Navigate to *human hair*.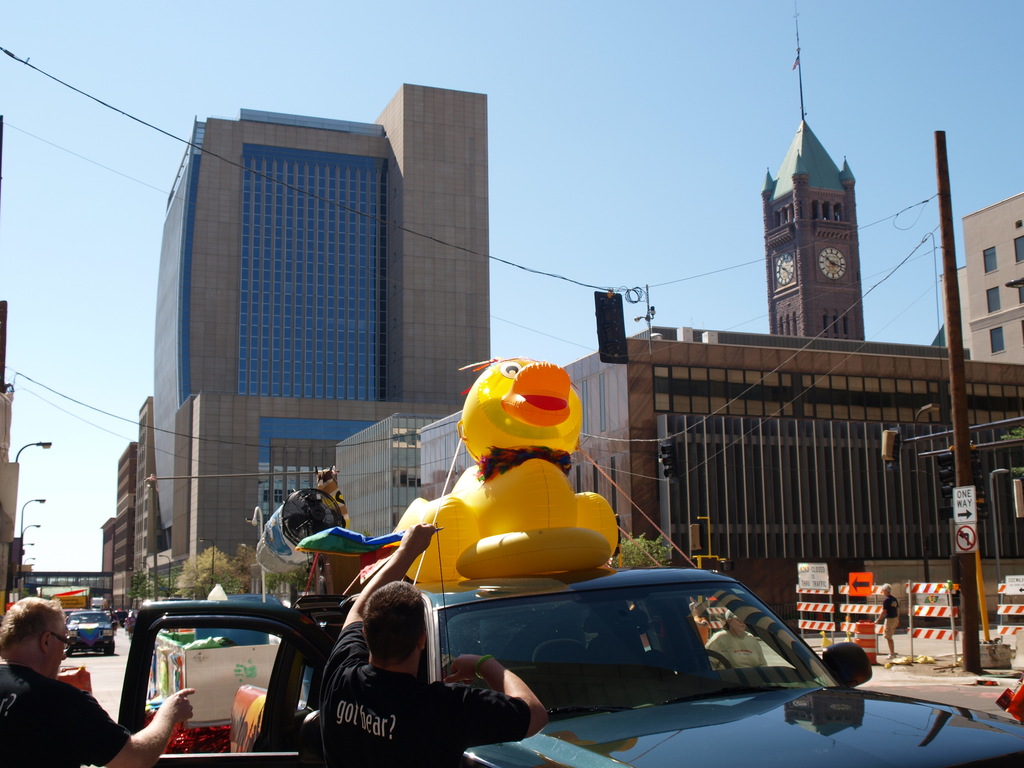
Navigation target: bbox(0, 596, 62, 657).
